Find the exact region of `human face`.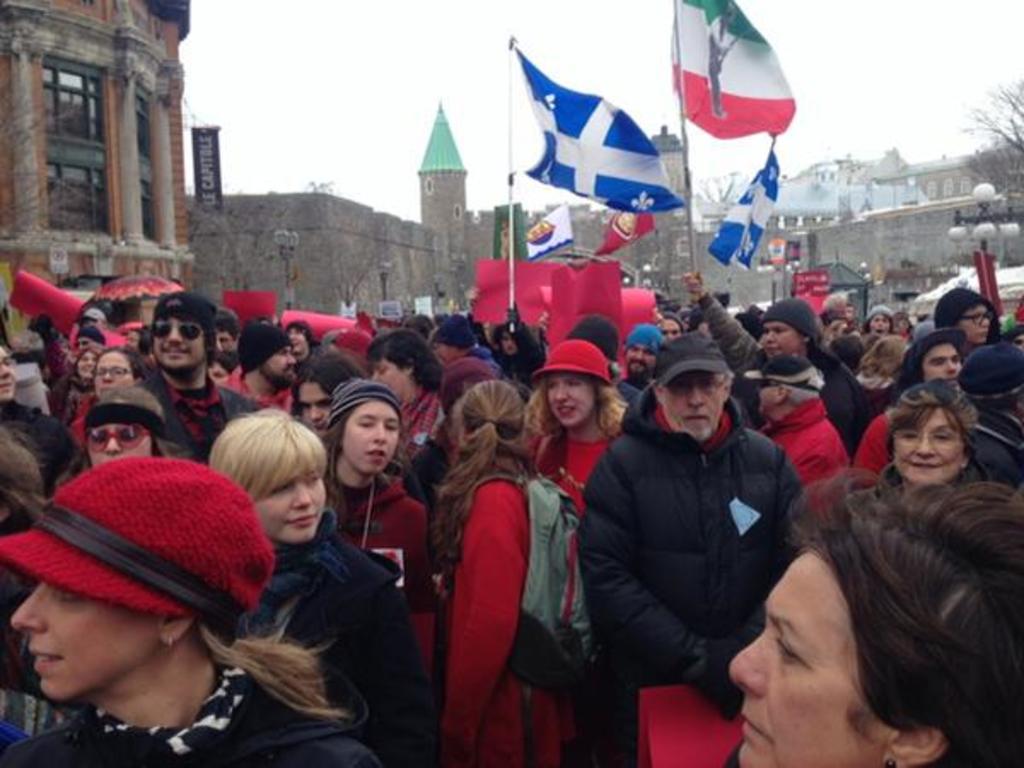
Exact region: (893,406,959,485).
